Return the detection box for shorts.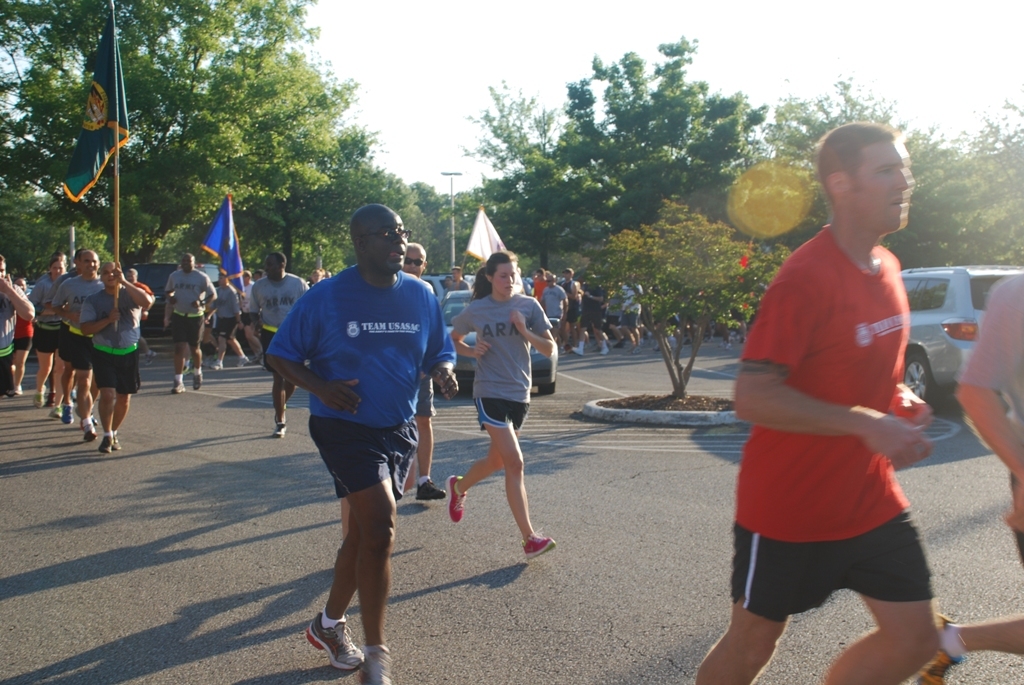
<region>310, 413, 420, 498</region>.
